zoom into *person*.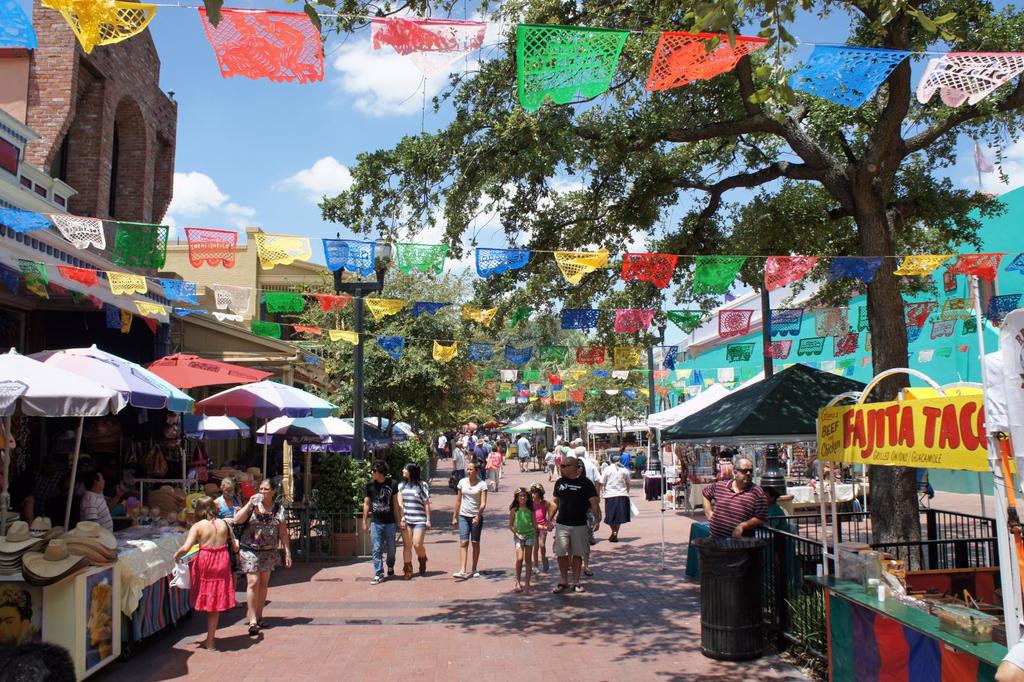
Zoom target: [x1=516, y1=433, x2=530, y2=471].
